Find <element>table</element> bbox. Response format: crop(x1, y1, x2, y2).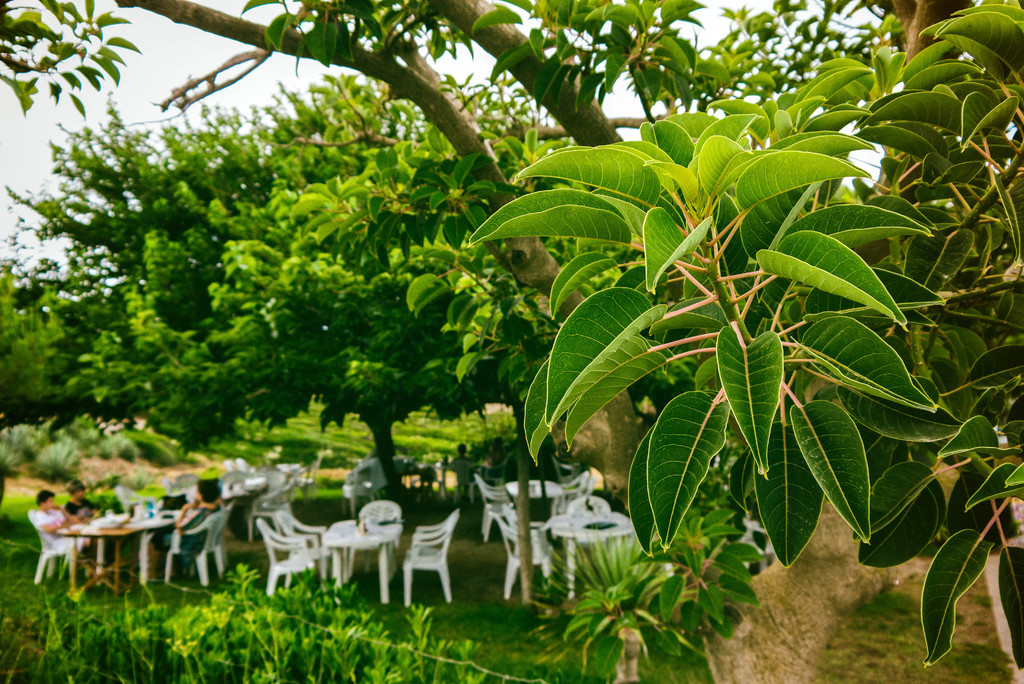
crop(506, 481, 558, 521).
